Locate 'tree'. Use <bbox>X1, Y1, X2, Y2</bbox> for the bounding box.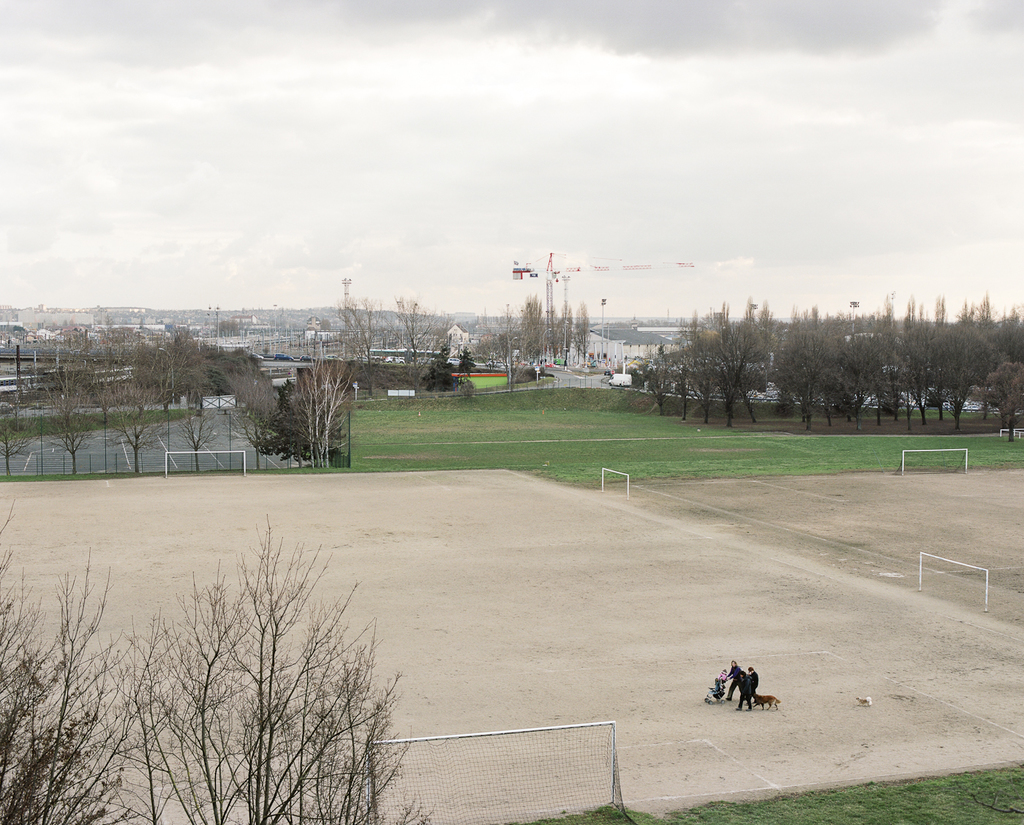
<bbox>26, 342, 89, 473</bbox>.
